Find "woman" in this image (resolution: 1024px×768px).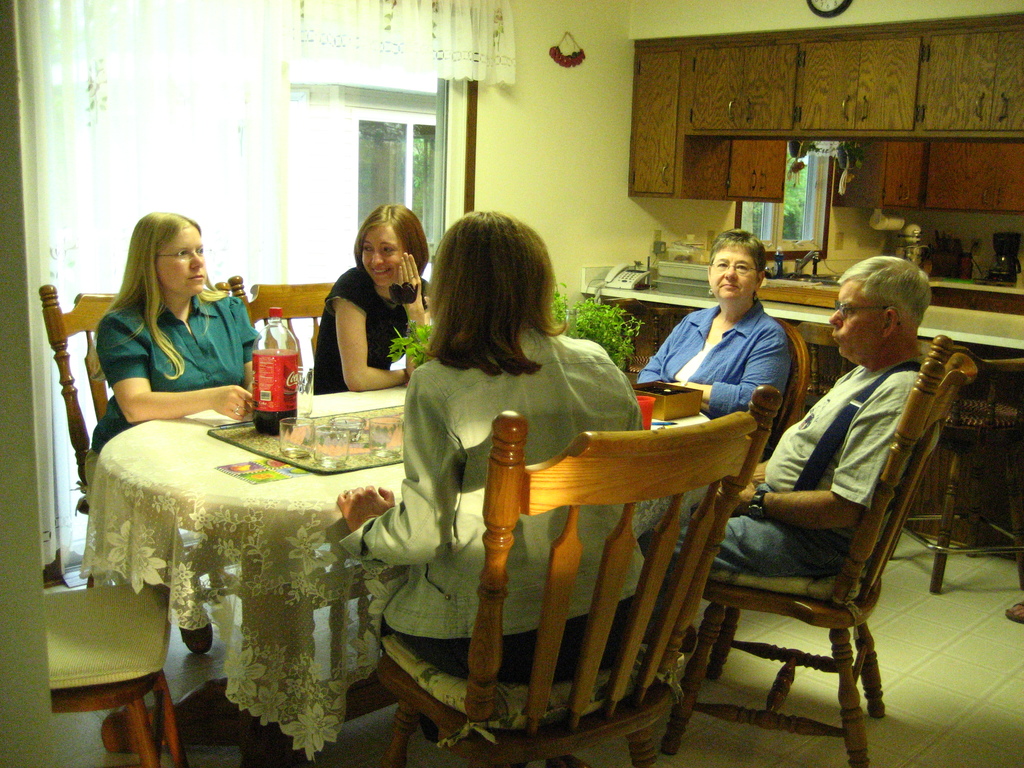
rect(308, 196, 435, 401).
